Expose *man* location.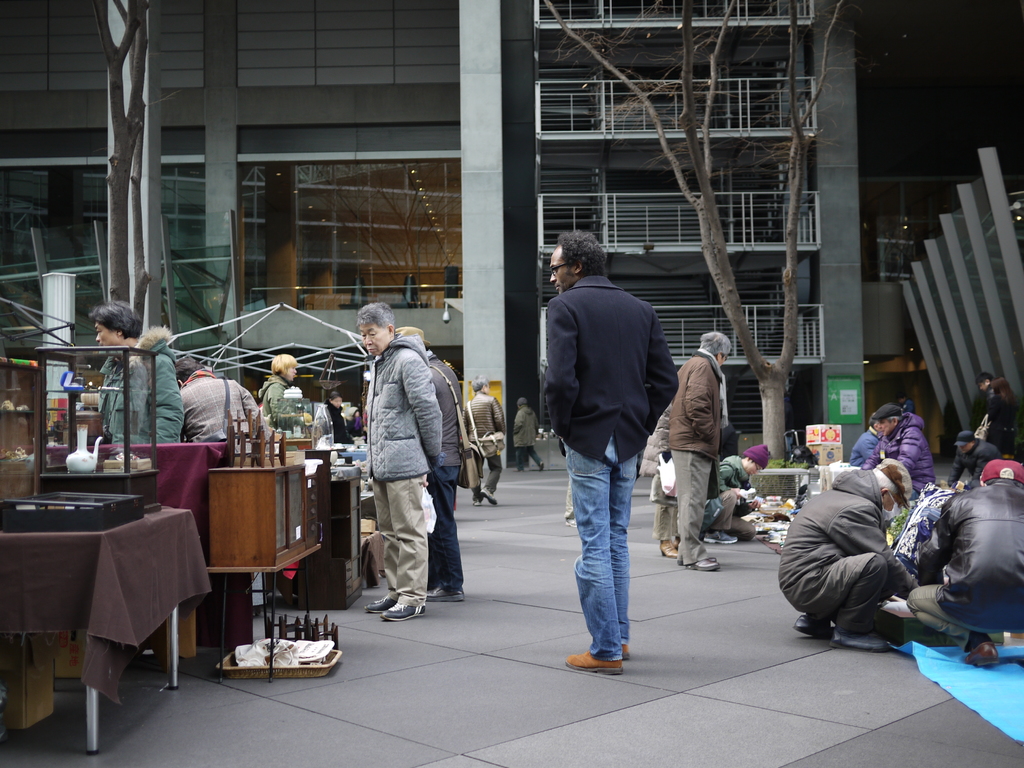
Exposed at bbox=(668, 333, 731, 573).
